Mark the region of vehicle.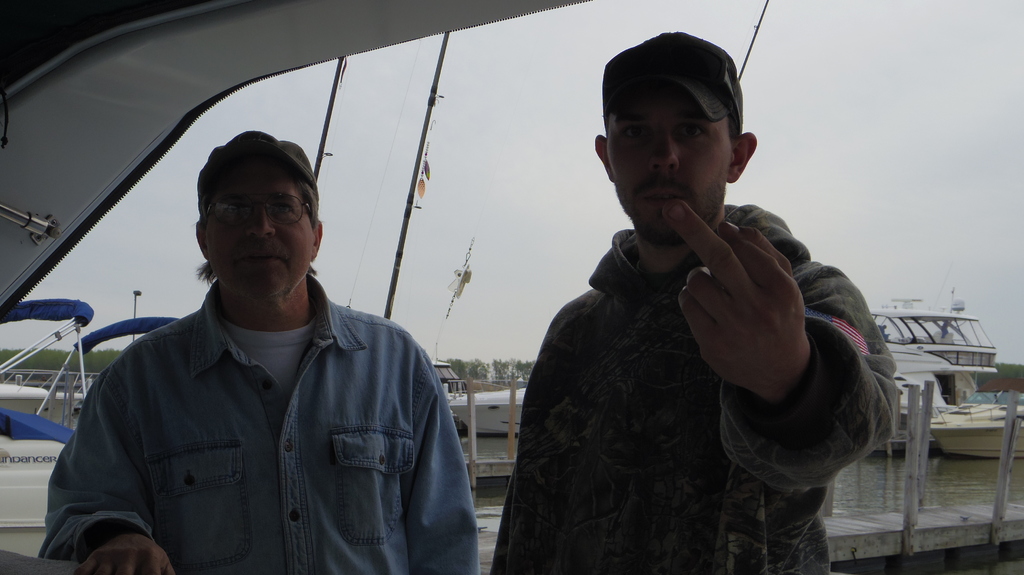
Region: 918, 392, 1023, 460.
